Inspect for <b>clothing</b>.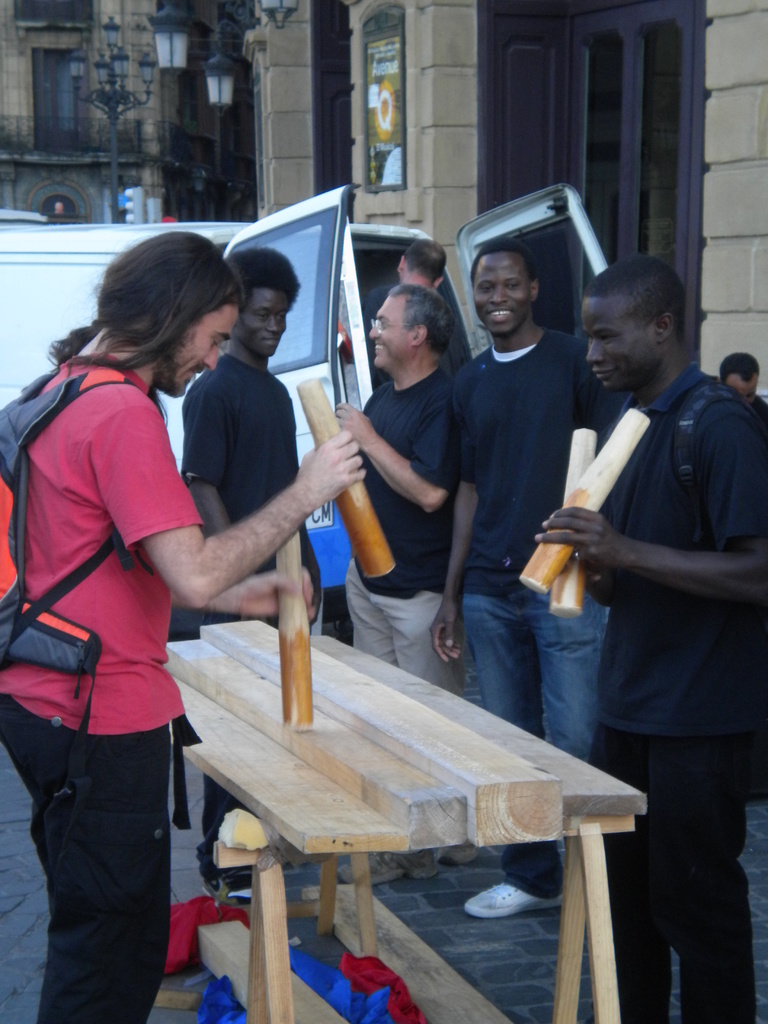
Inspection: x1=604 y1=729 x2=744 y2=1023.
